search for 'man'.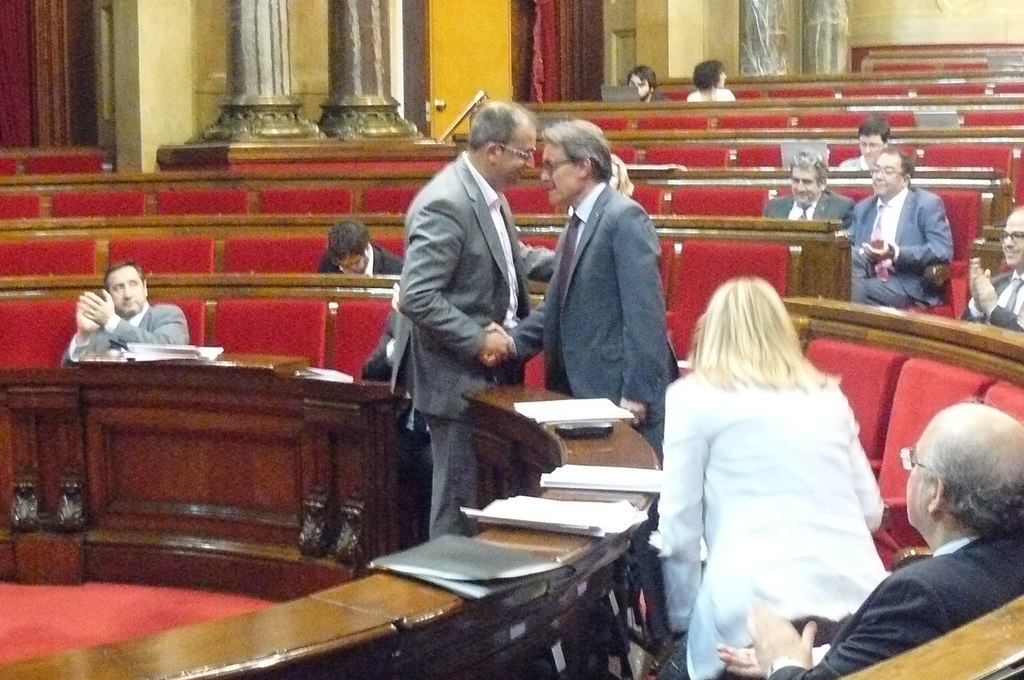
Found at box=[360, 277, 397, 383].
